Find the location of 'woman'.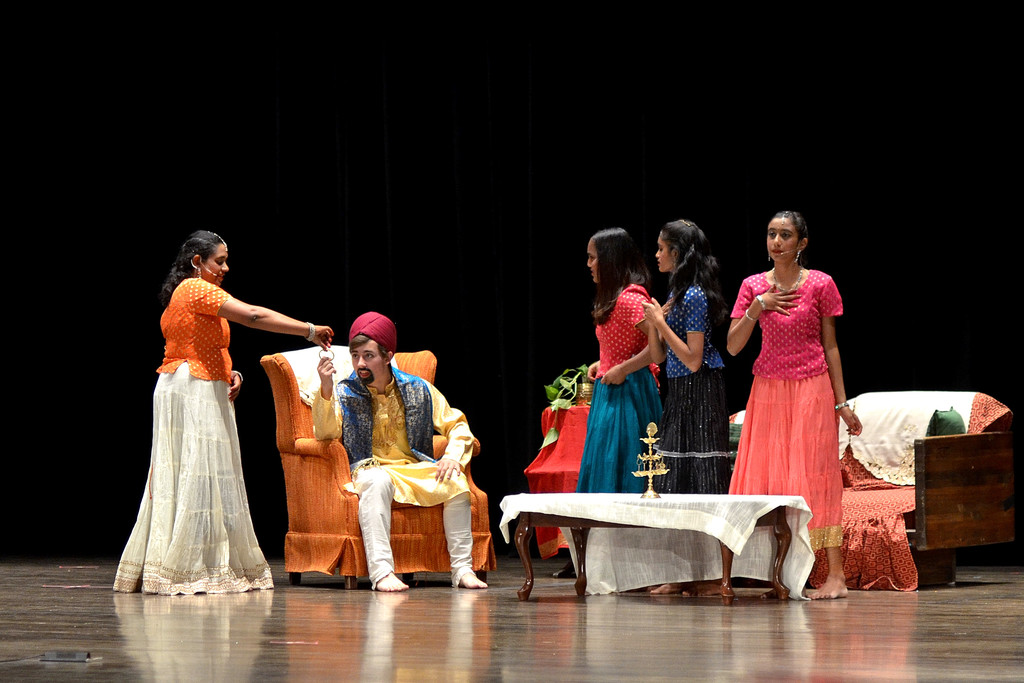
Location: box(645, 222, 721, 600).
